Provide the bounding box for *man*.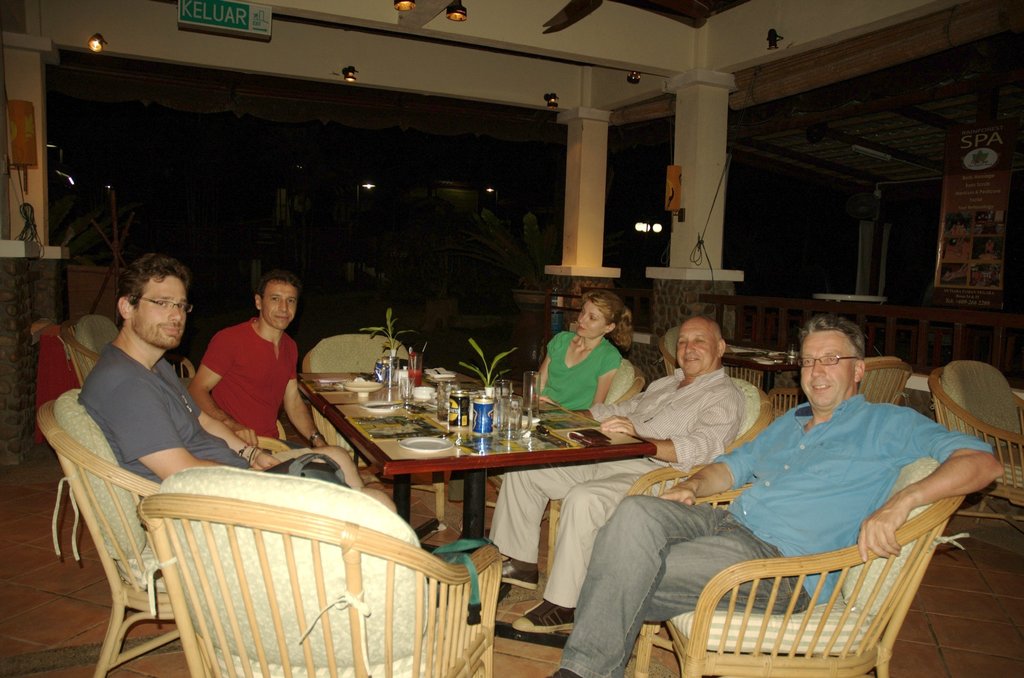
bbox=(543, 317, 1004, 677).
